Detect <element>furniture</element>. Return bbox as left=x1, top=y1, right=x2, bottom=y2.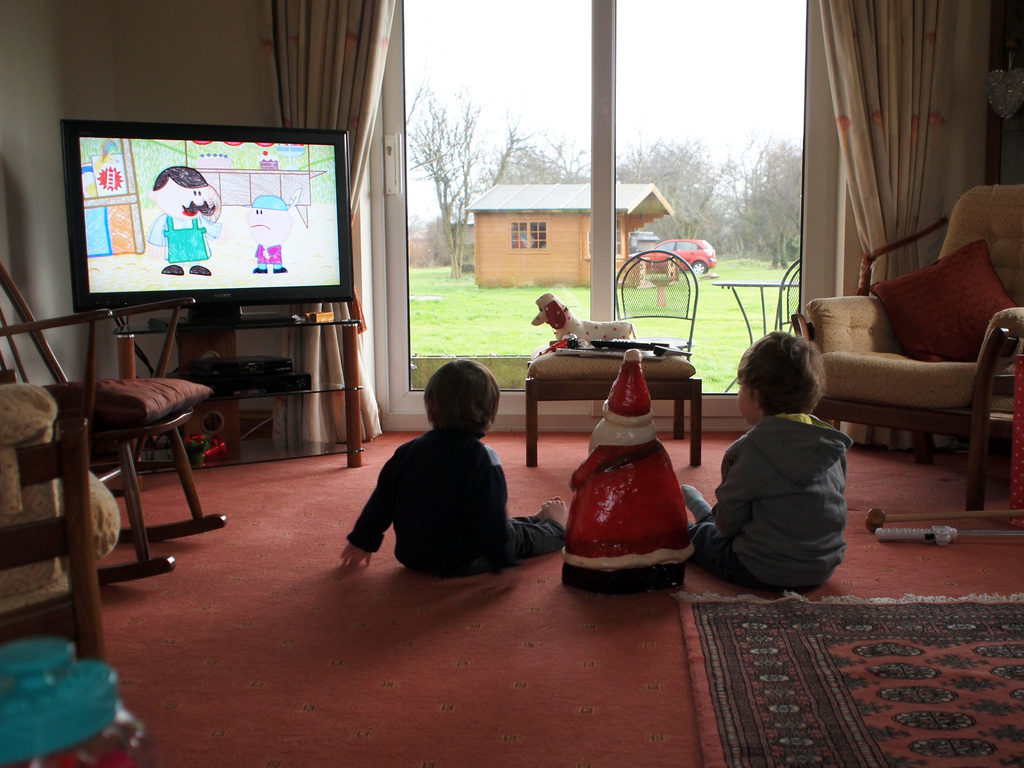
left=0, top=257, right=228, bottom=586.
